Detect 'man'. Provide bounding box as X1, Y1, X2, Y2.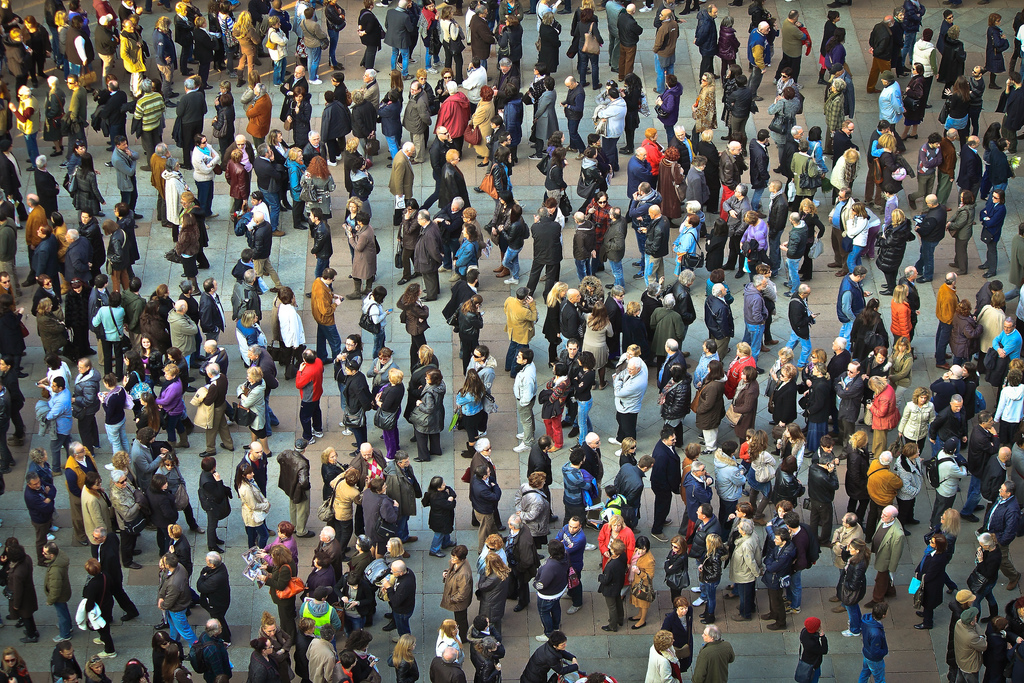
0, 295, 31, 379.
